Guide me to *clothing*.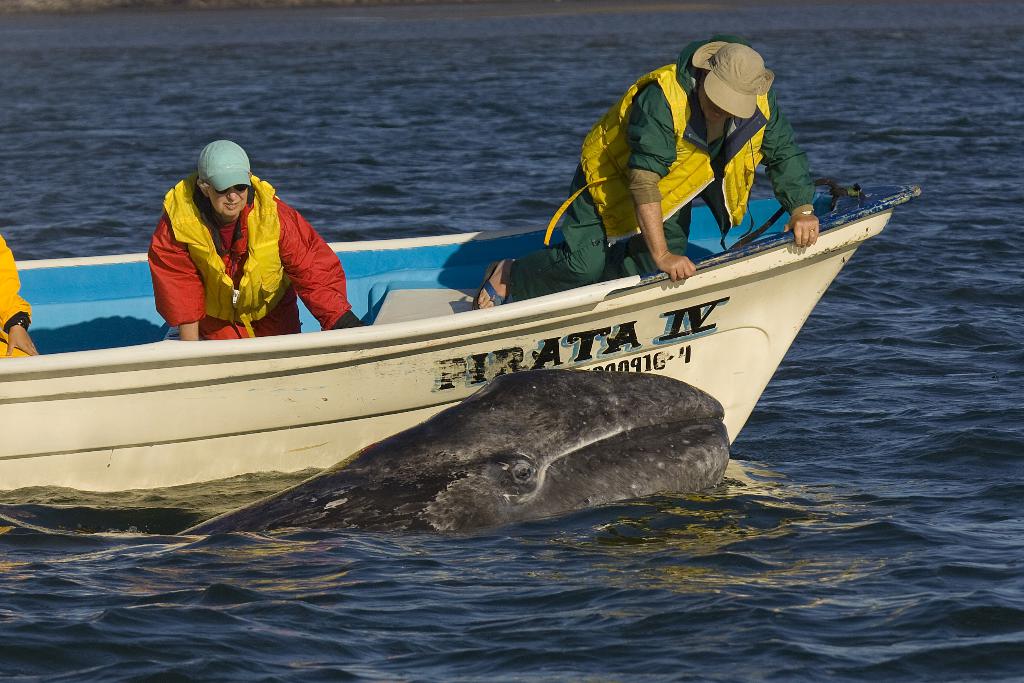
Guidance: x1=147, y1=175, x2=351, y2=339.
